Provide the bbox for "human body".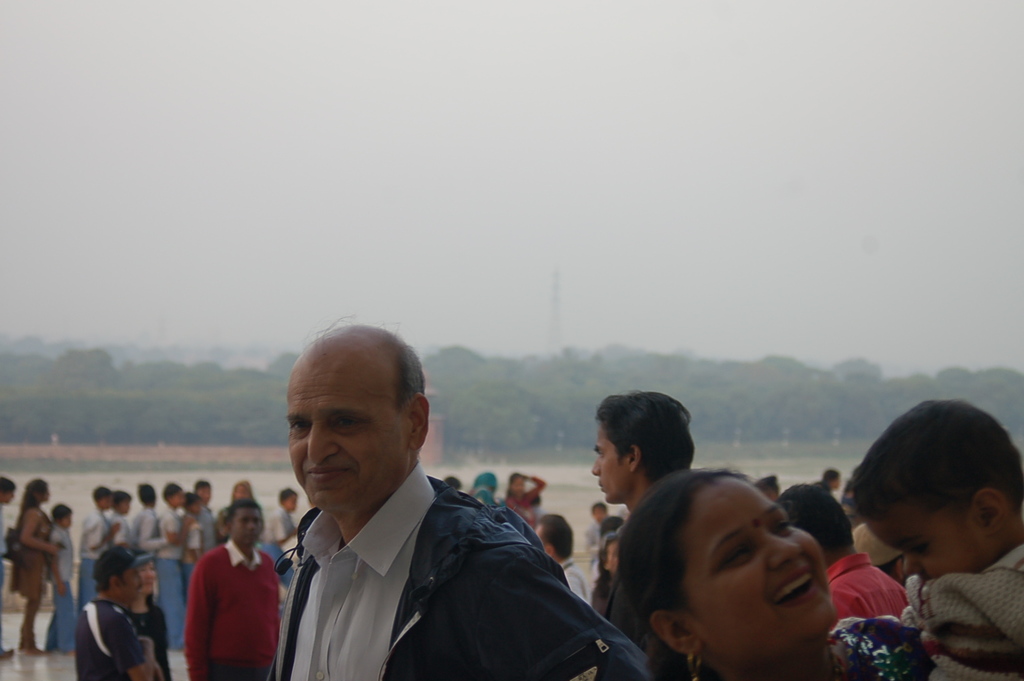
bbox=(42, 503, 66, 656).
